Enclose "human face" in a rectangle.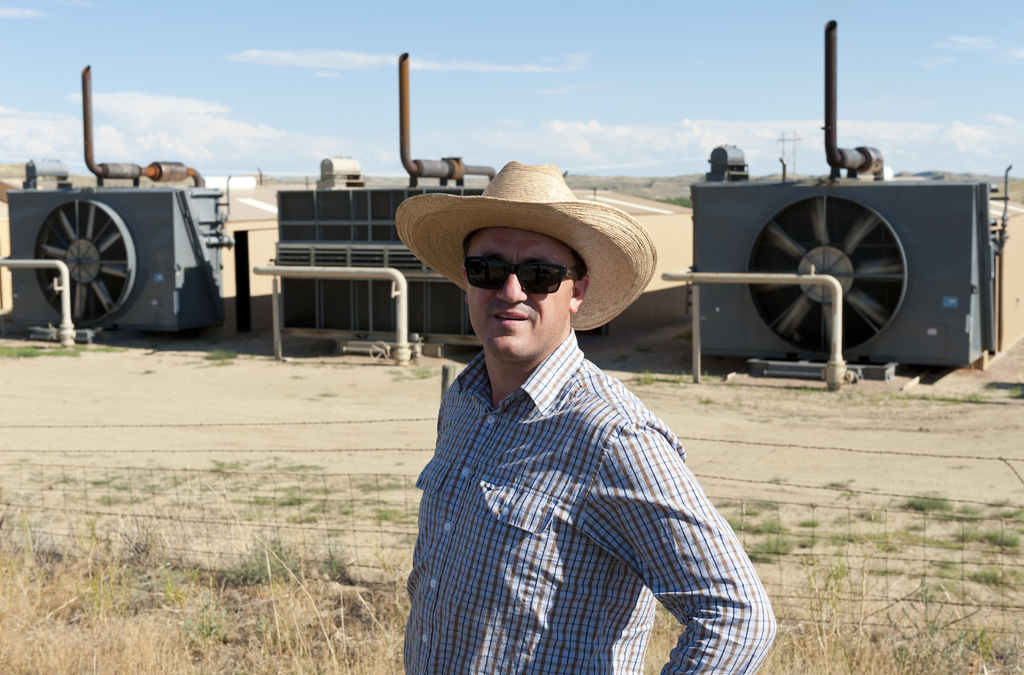
select_region(460, 231, 579, 364).
